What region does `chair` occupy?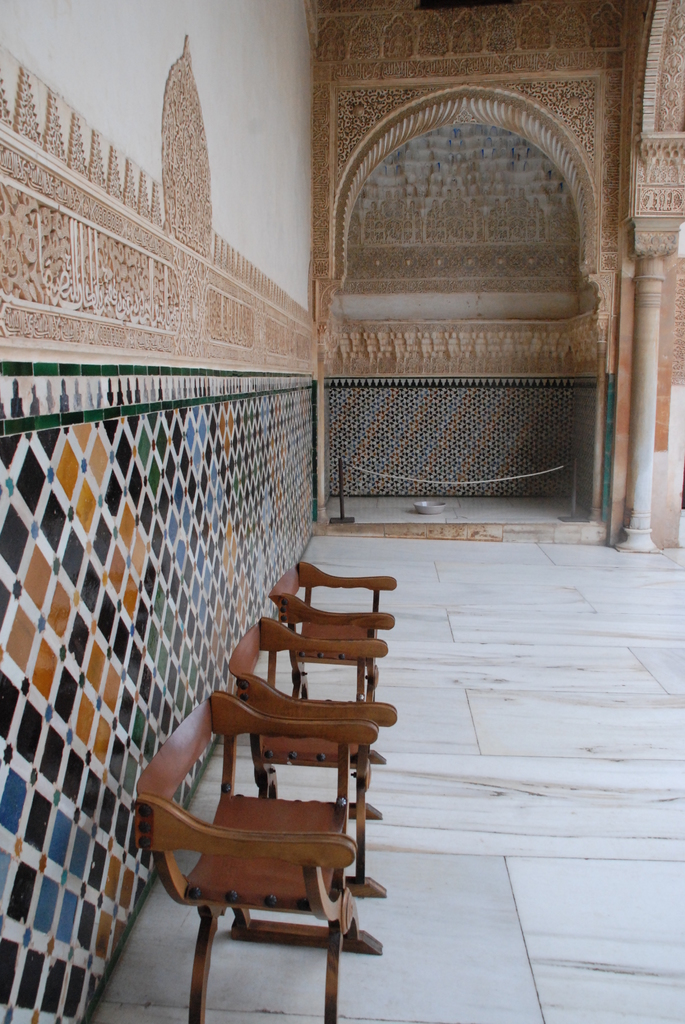
left=272, top=559, right=394, bottom=726.
